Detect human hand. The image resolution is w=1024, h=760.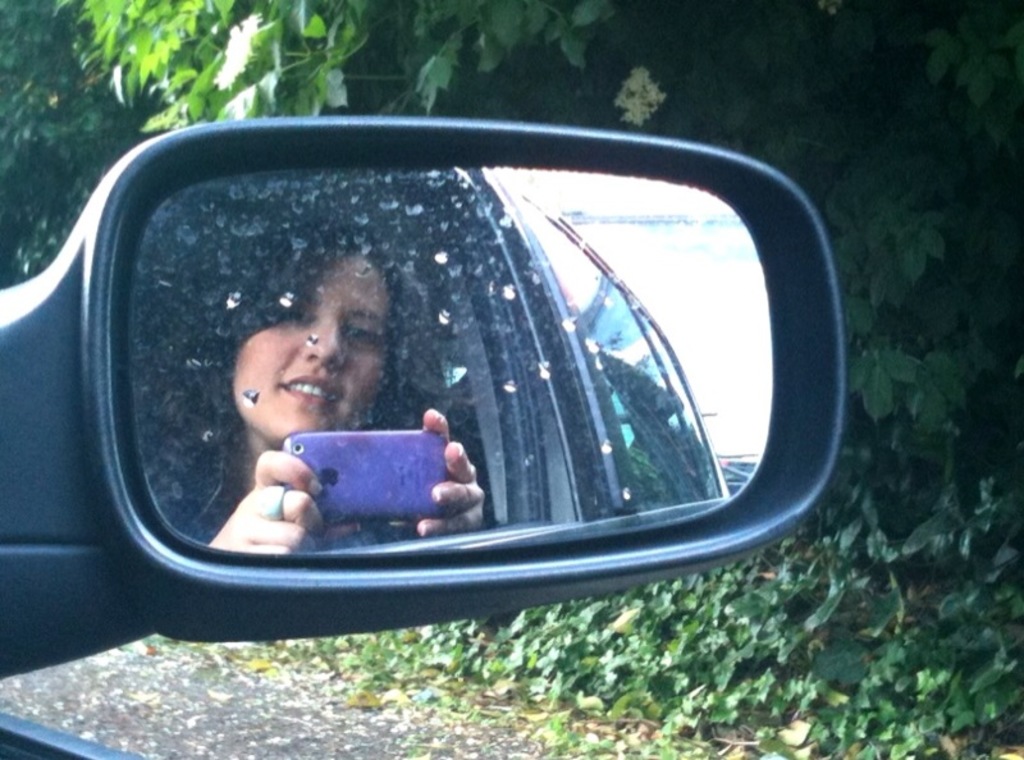
{"x1": 206, "y1": 447, "x2": 365, "y2": 551}.
